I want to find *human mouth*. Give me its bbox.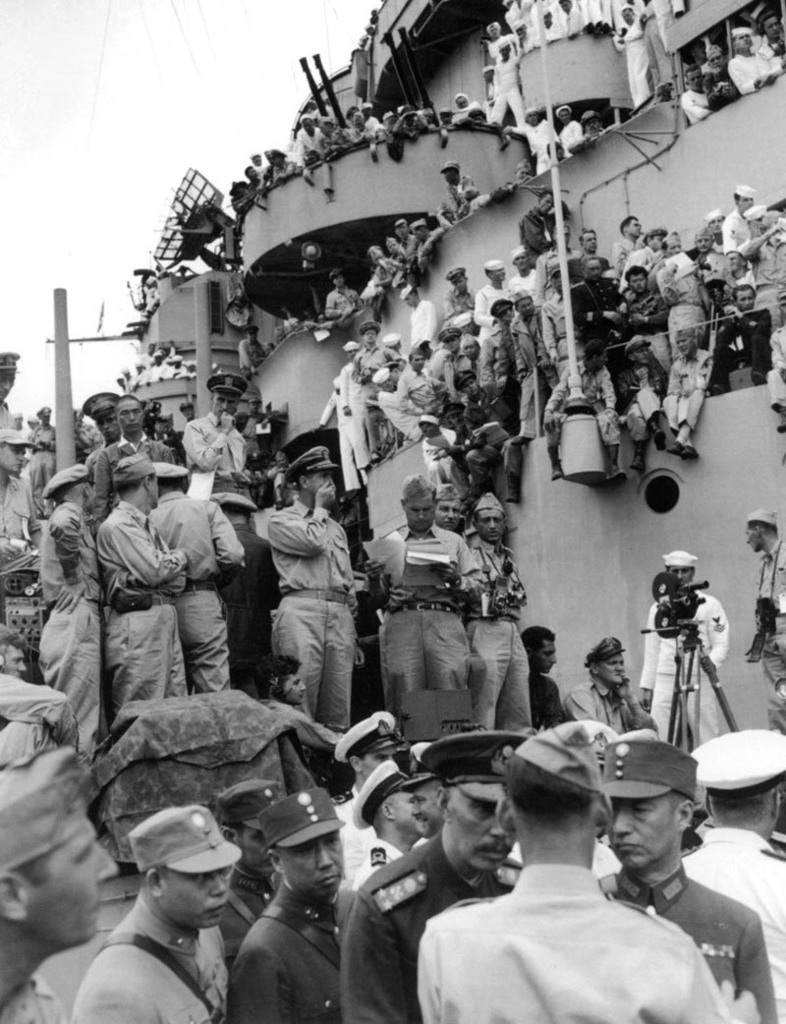
(205, 902, 226, 916).
